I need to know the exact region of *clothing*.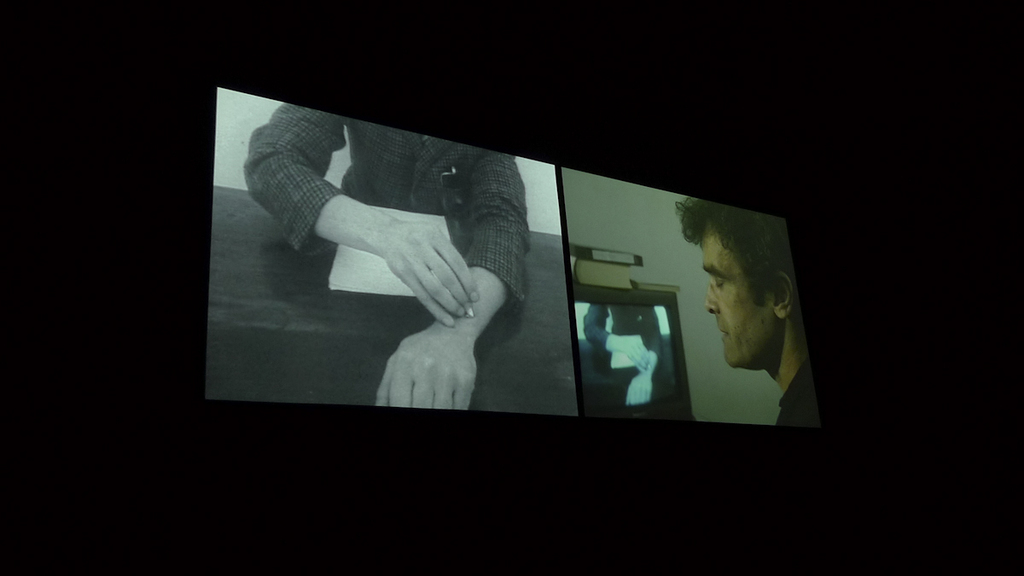
Region: {"left": 245, "top": 111, "right": 523, "bottom": 301}.
